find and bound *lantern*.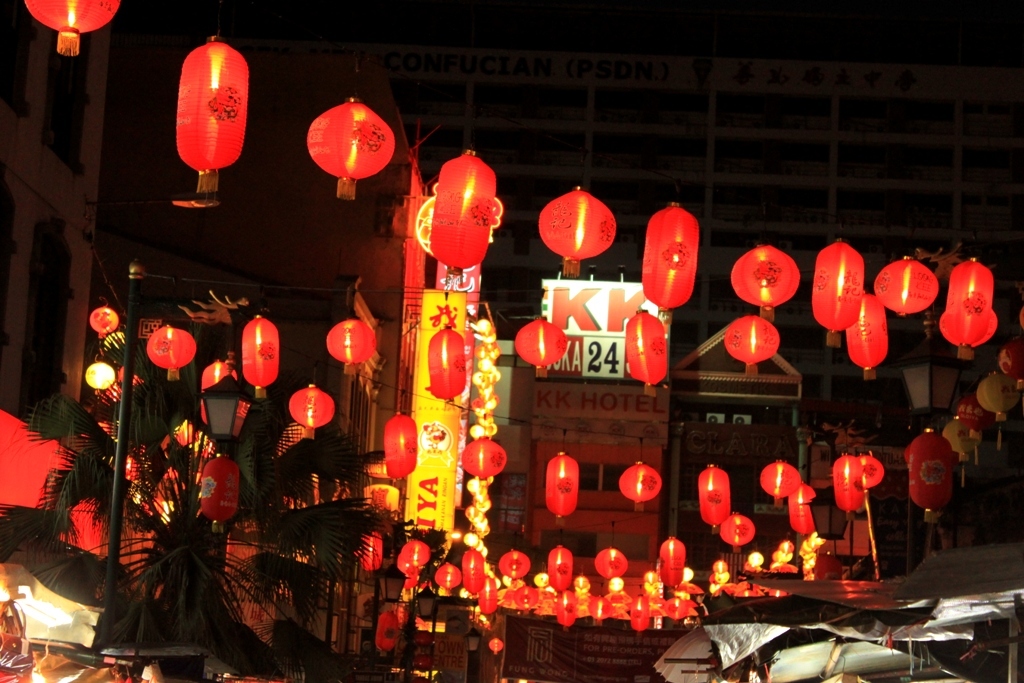
Bound: bbox(538, 187, 615, 276).
